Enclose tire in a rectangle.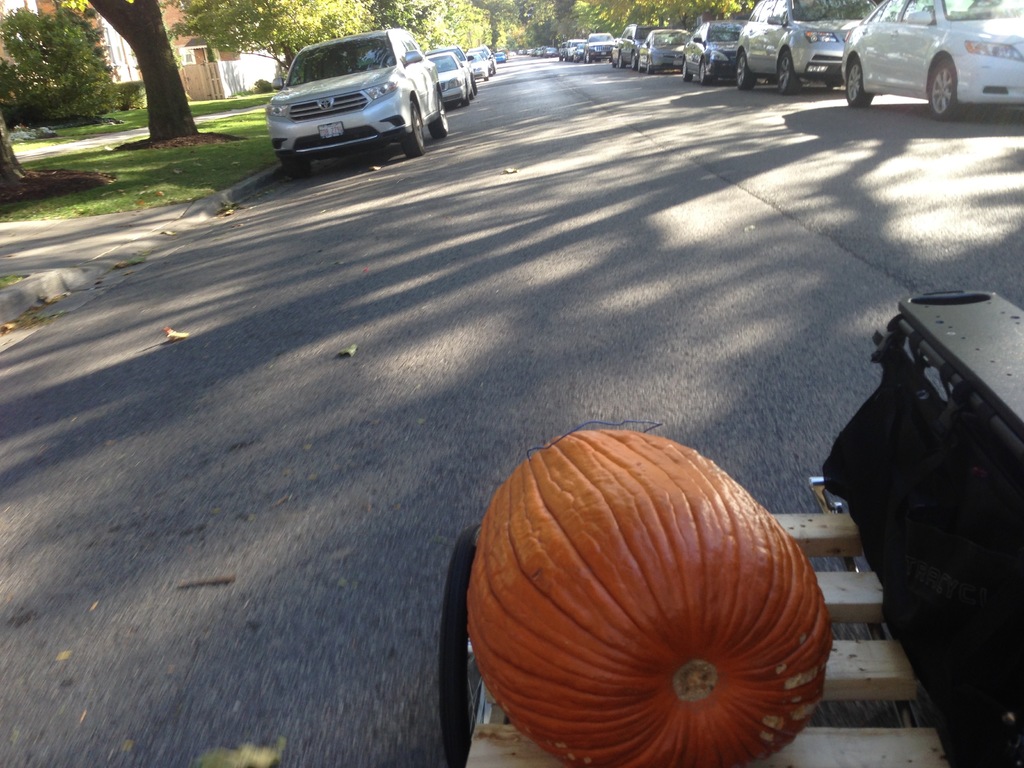
rect(397, 102, 427, 153).
